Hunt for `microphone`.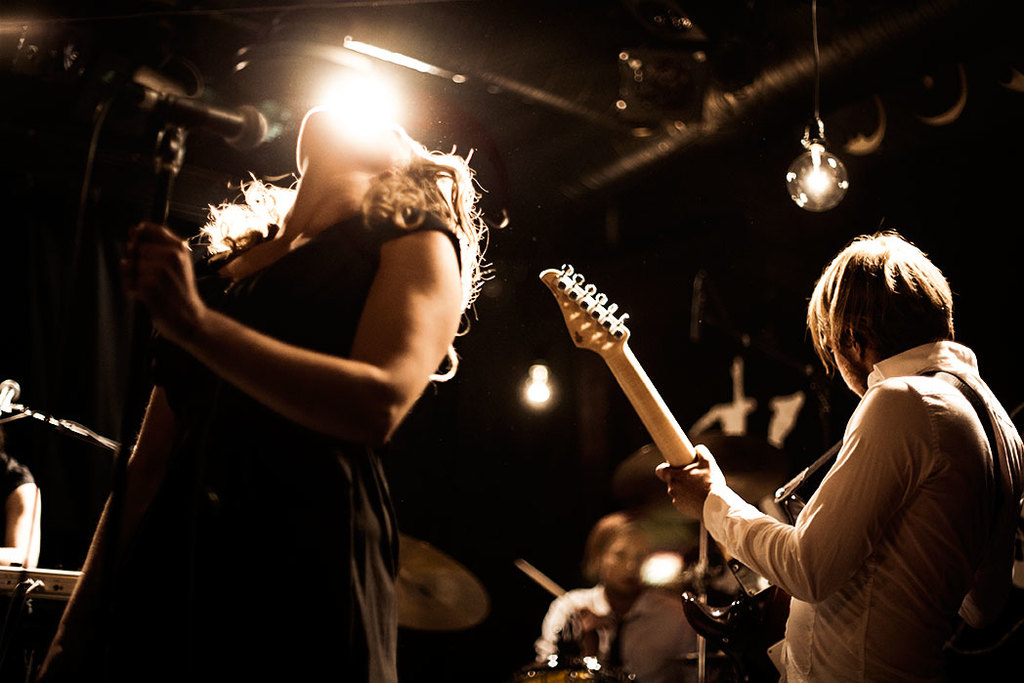
Hunted down at <bbox>128, 101, 273, 154</bbox>.
